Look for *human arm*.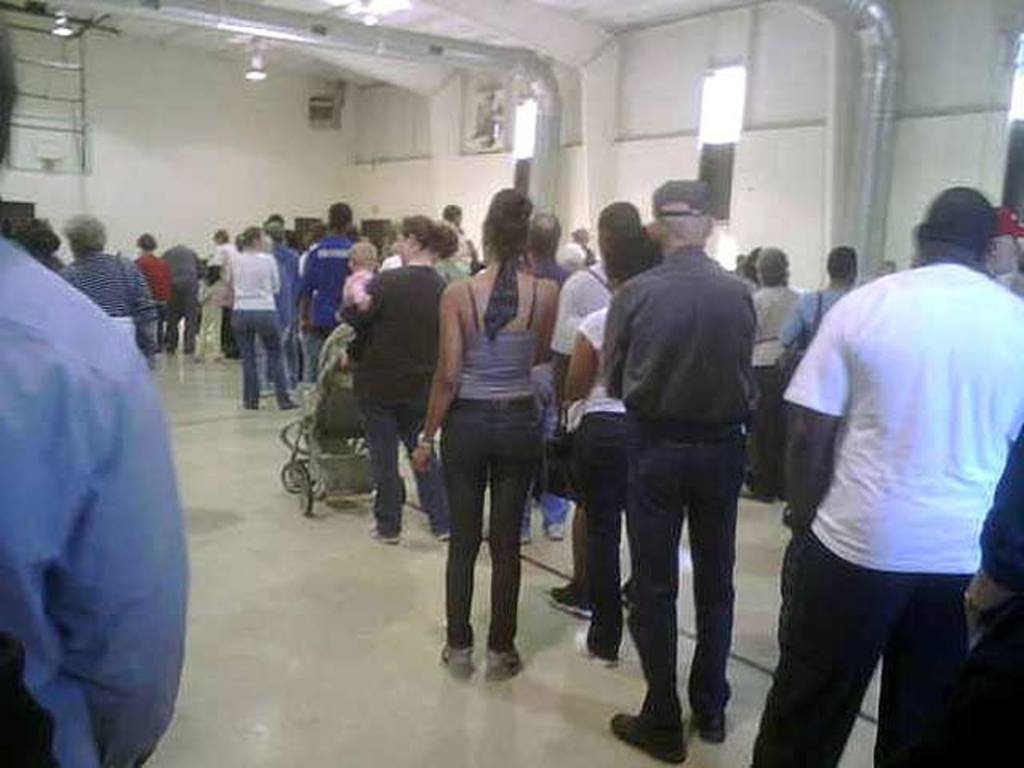
Found: bbox(778, 298, 866, 522).
